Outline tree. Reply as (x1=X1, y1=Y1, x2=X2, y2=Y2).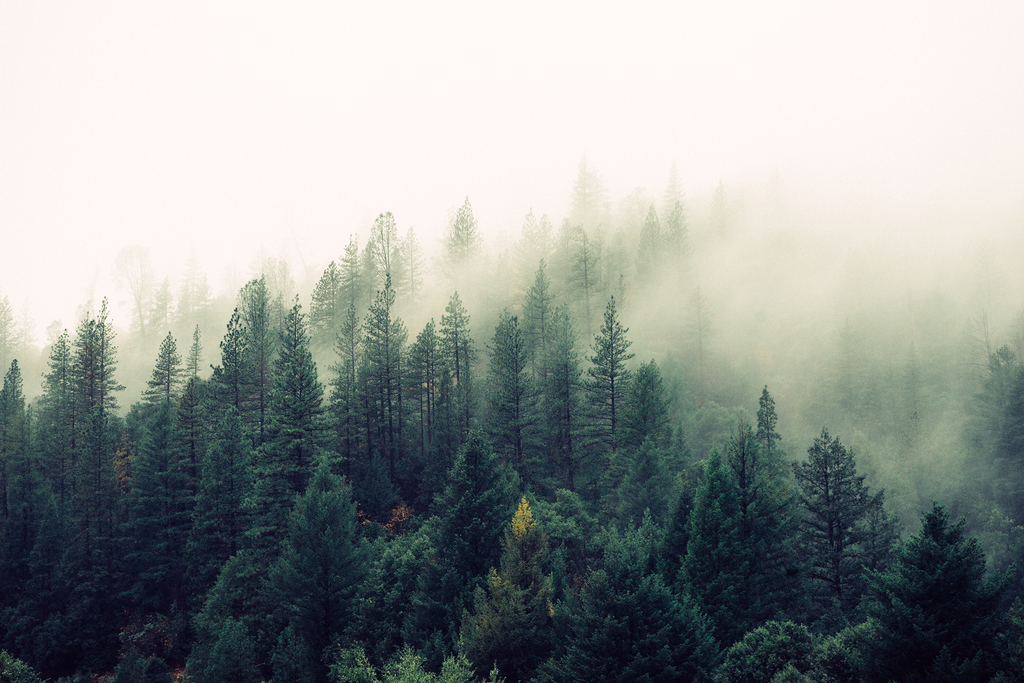
(x1=110, y1=320, x2=204, y2=617).
